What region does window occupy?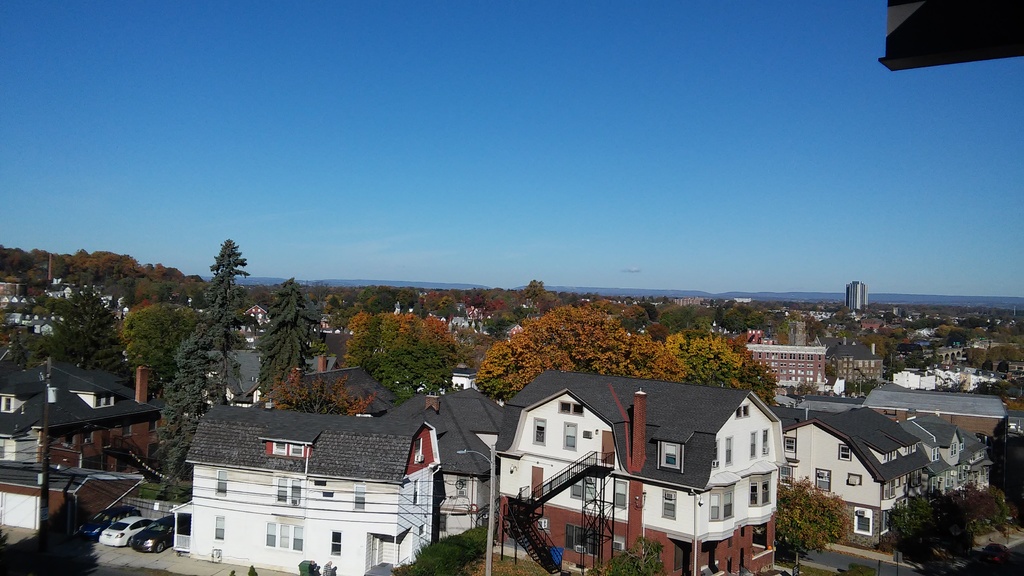
select_region(566, 424, 576, 447).
